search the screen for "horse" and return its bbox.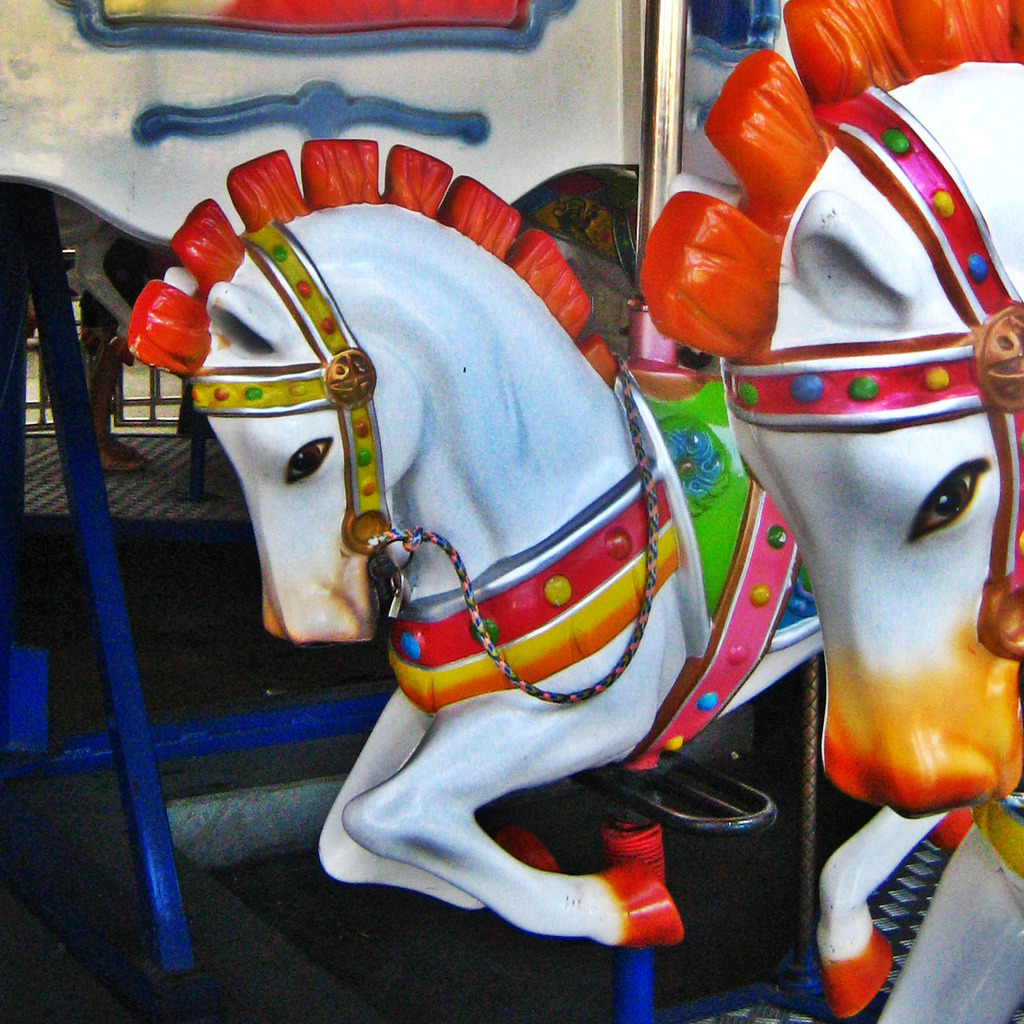
Found: (left=129, top=139, right=974, bottom=1019).
